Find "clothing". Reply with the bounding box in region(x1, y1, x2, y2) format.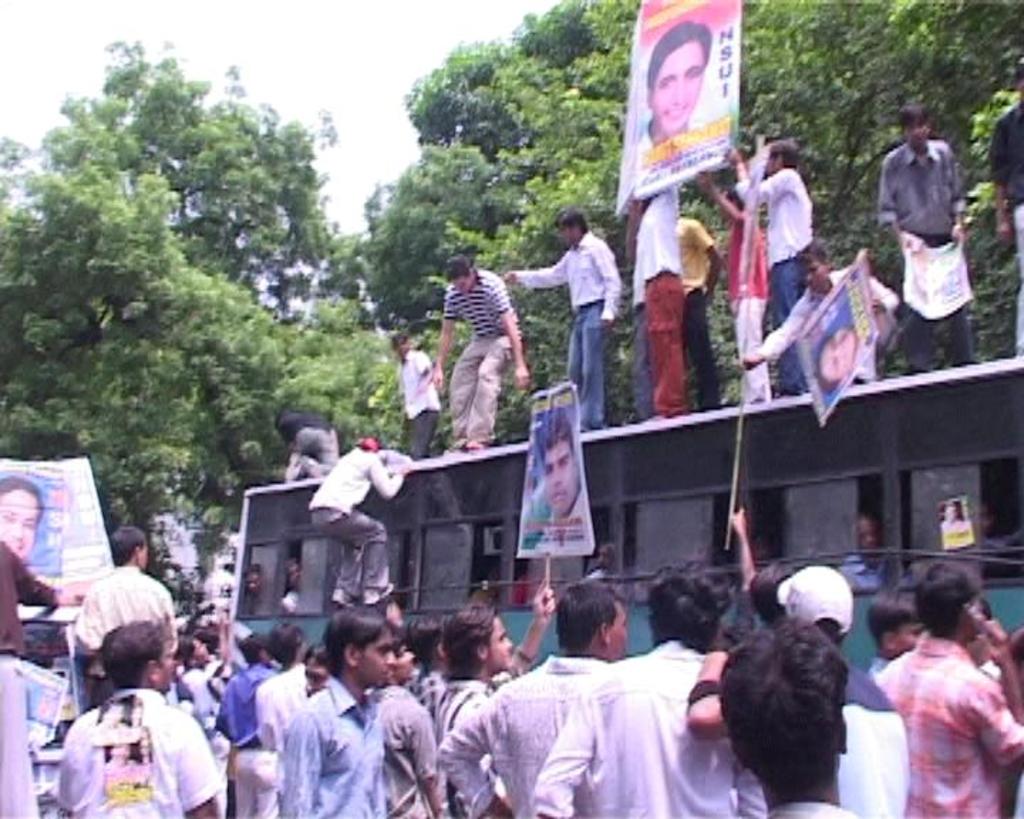
region(619, 250, 653, 418).
